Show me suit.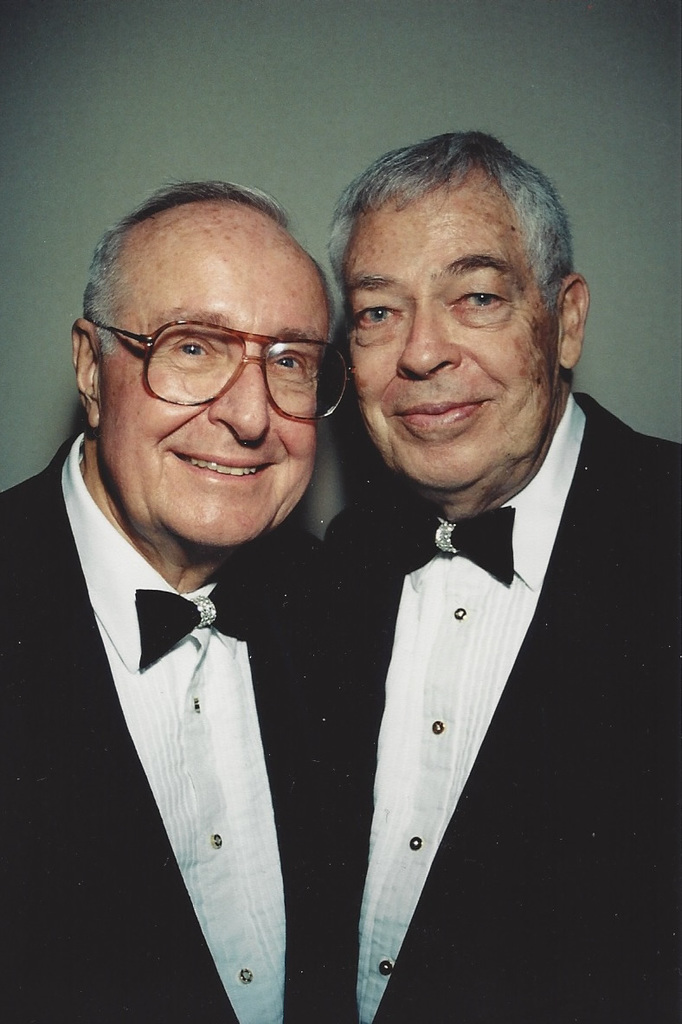
suit is here: 323:394:679:1023.
